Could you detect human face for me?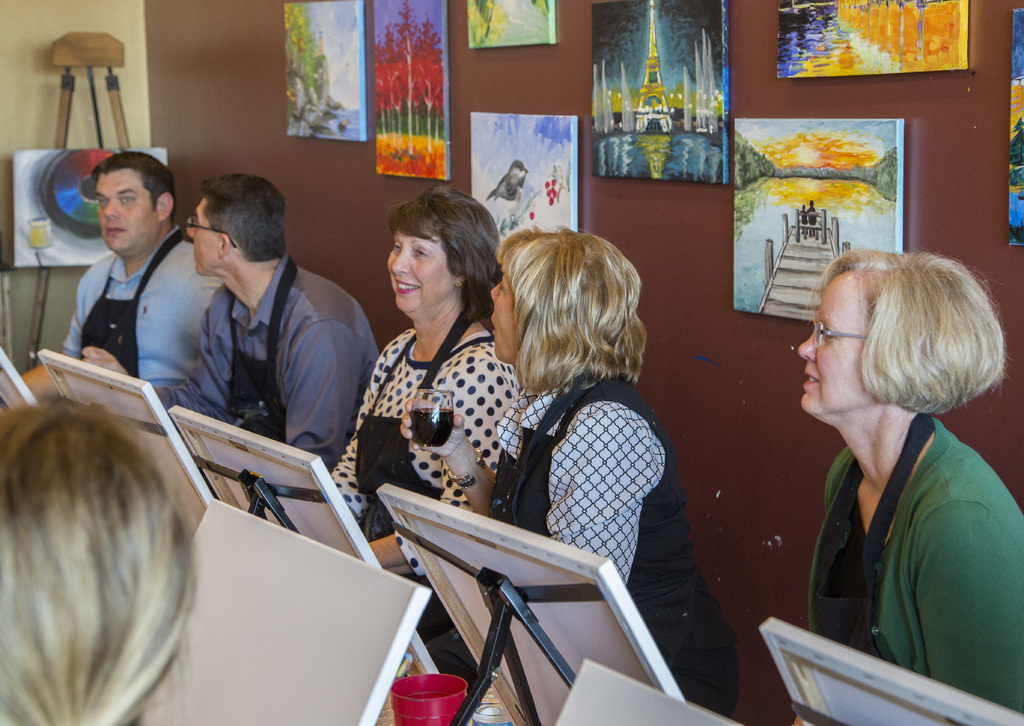
Detection result: <box>188,199,223,277</box>.
